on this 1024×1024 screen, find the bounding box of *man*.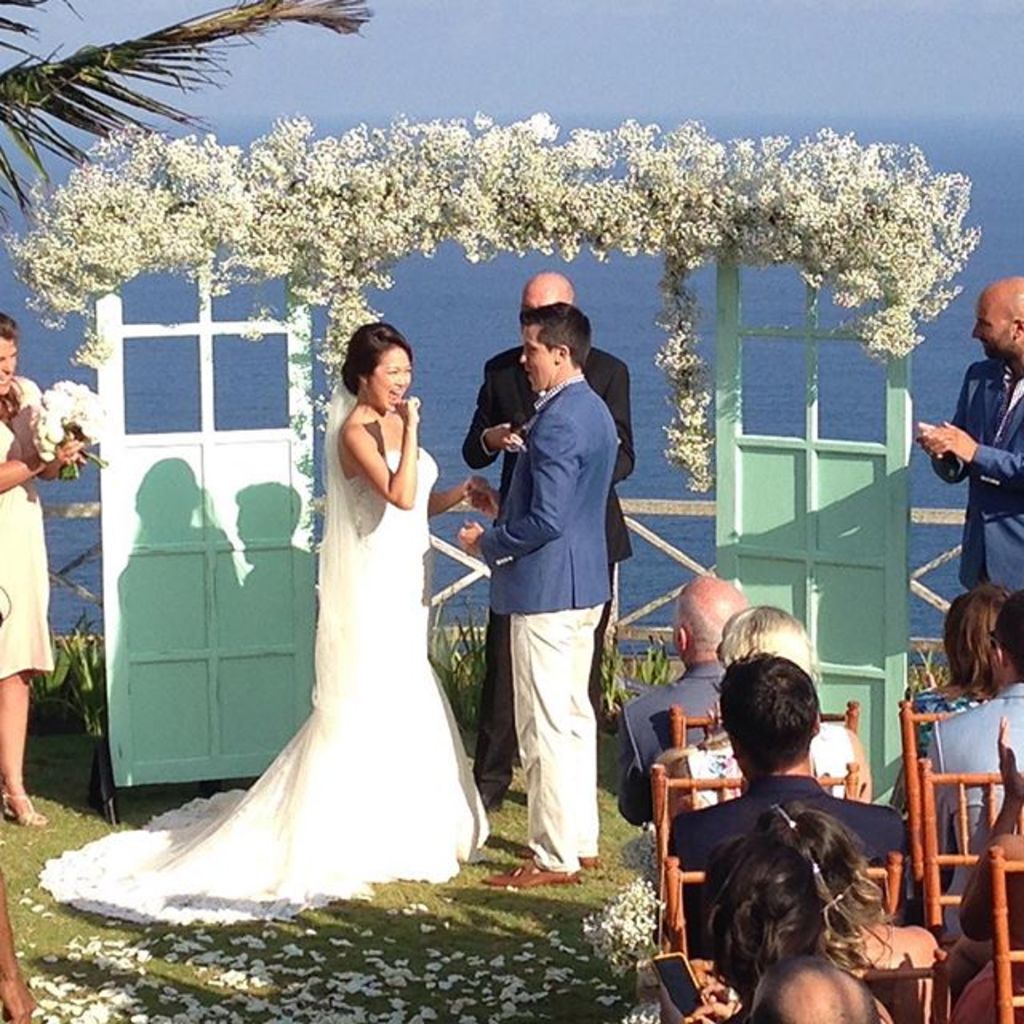
Bounding box: (680,954,885,1022).
